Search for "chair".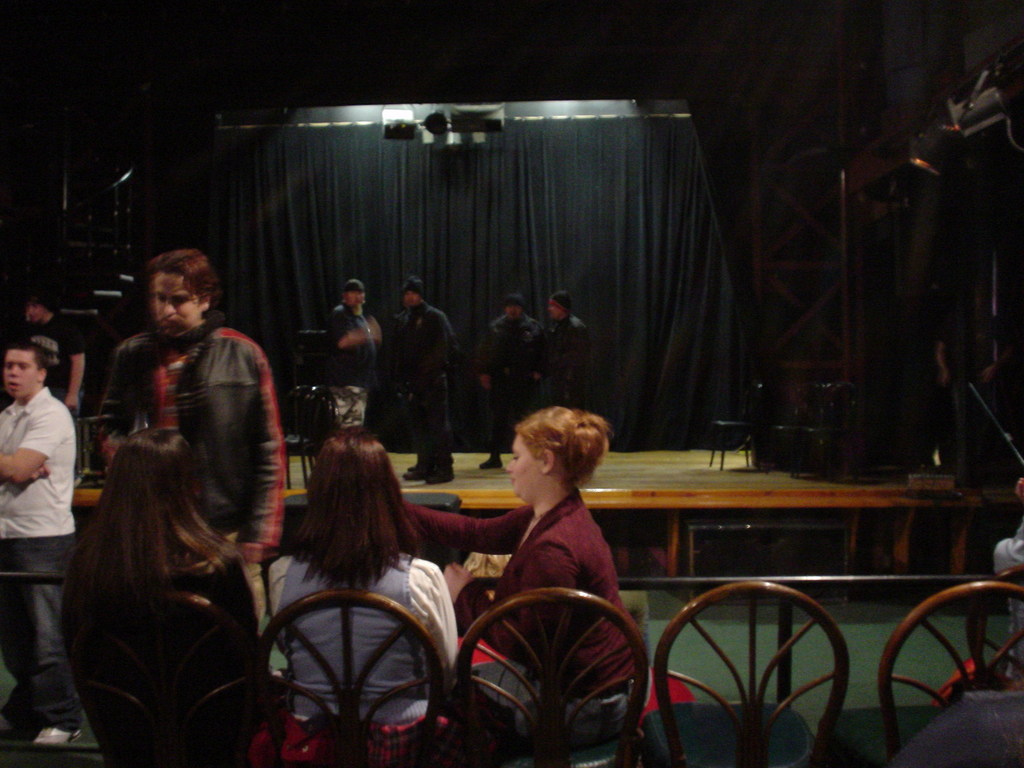
Found at box(642, 579, 854, 767).
